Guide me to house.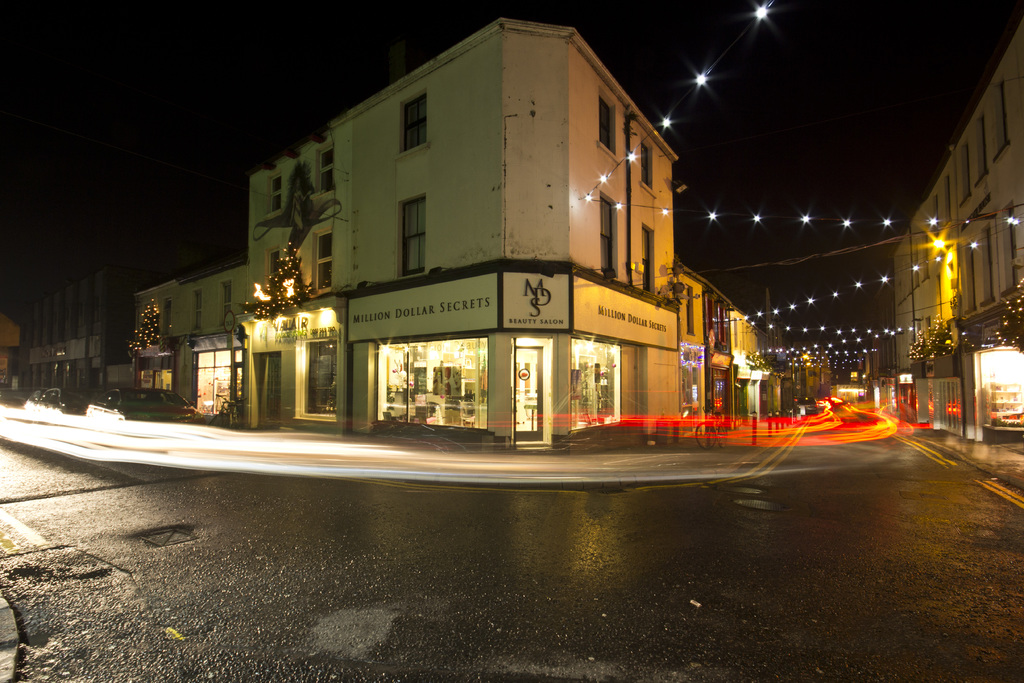
Guidance: x1=242 y1=10 x2=688 y2=447.
